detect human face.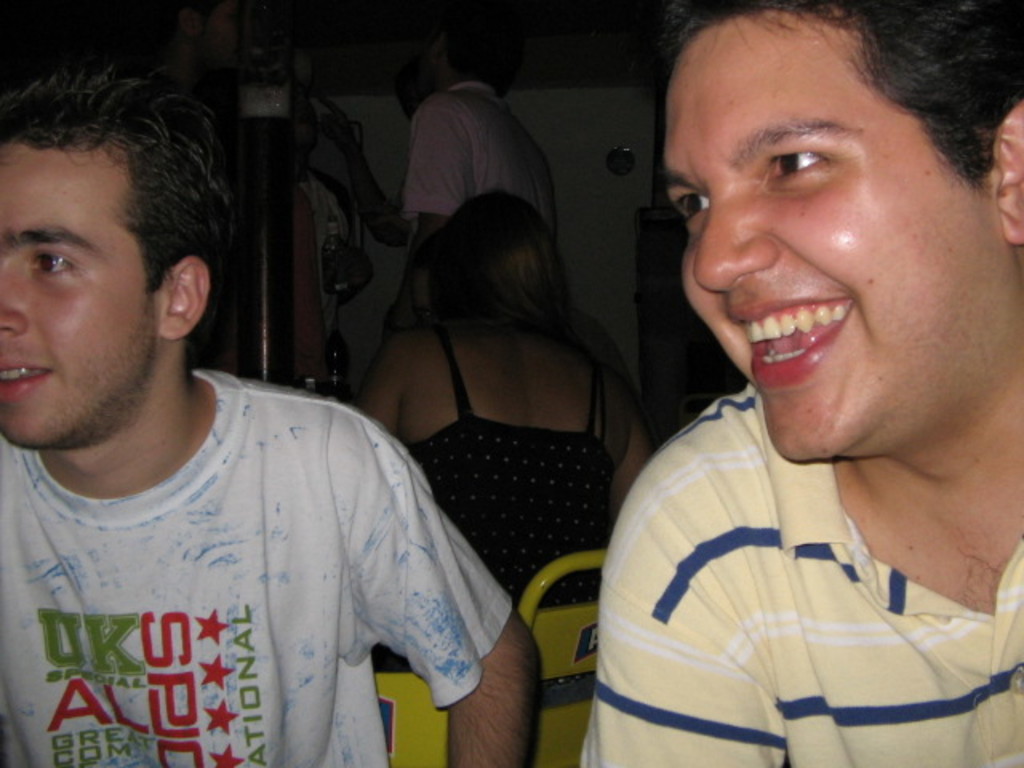
Detected at <region>653, 6, 1005, 462</region>.
